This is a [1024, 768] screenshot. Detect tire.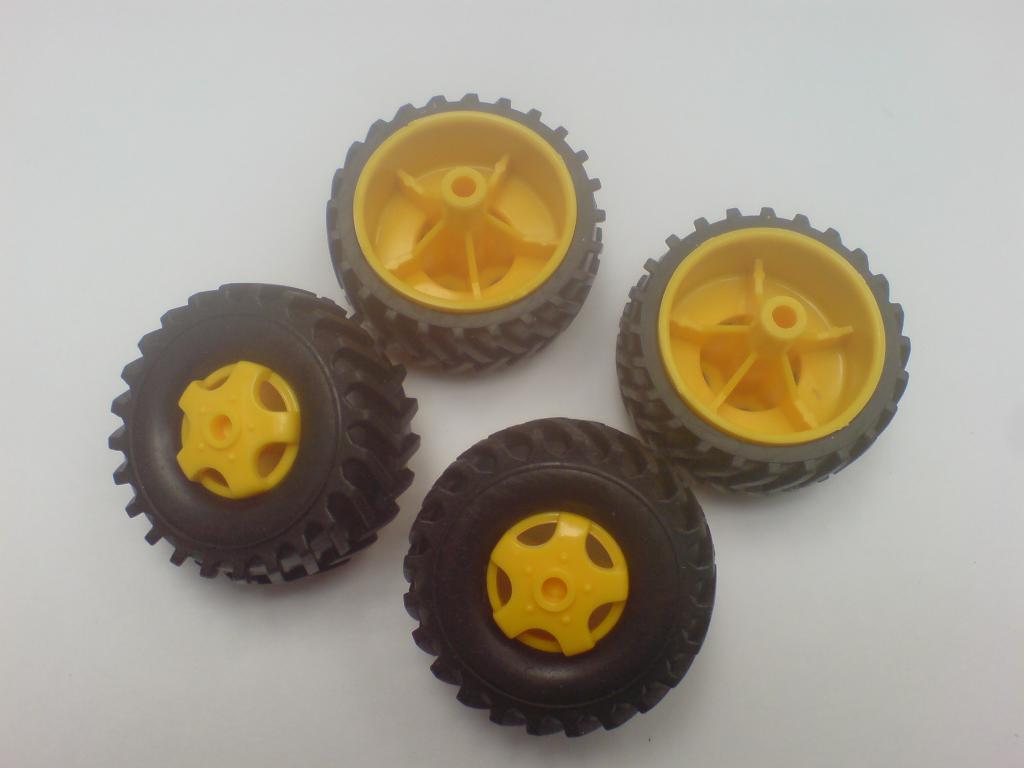
(left=612, top=207, right=913, bottom=497).
